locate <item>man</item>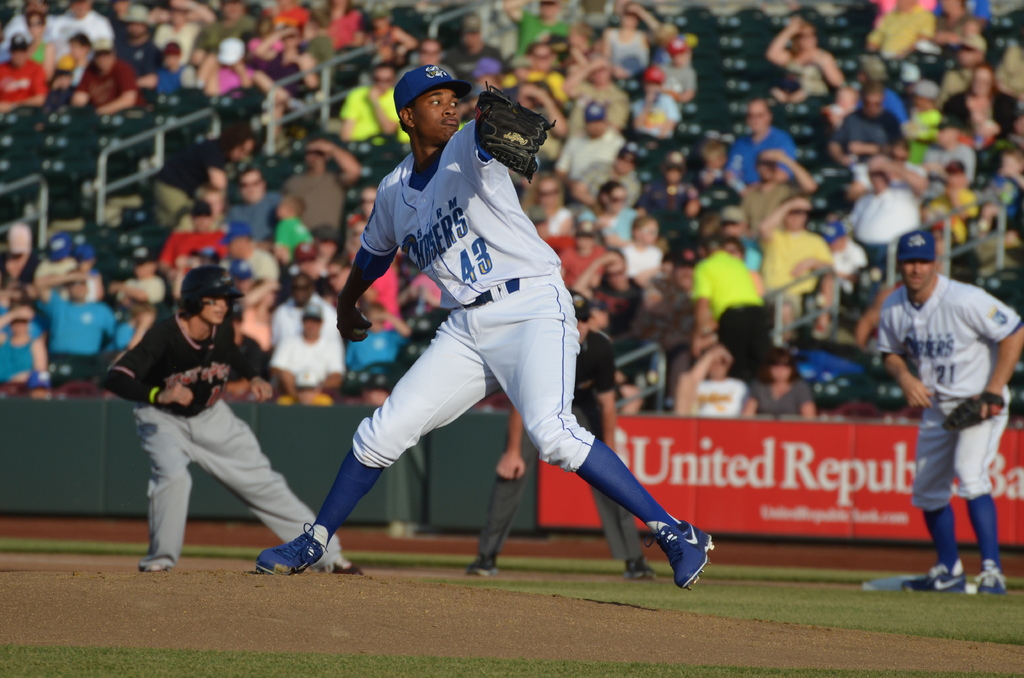
(x1=193, y1=0, x2=255, y2=68)
